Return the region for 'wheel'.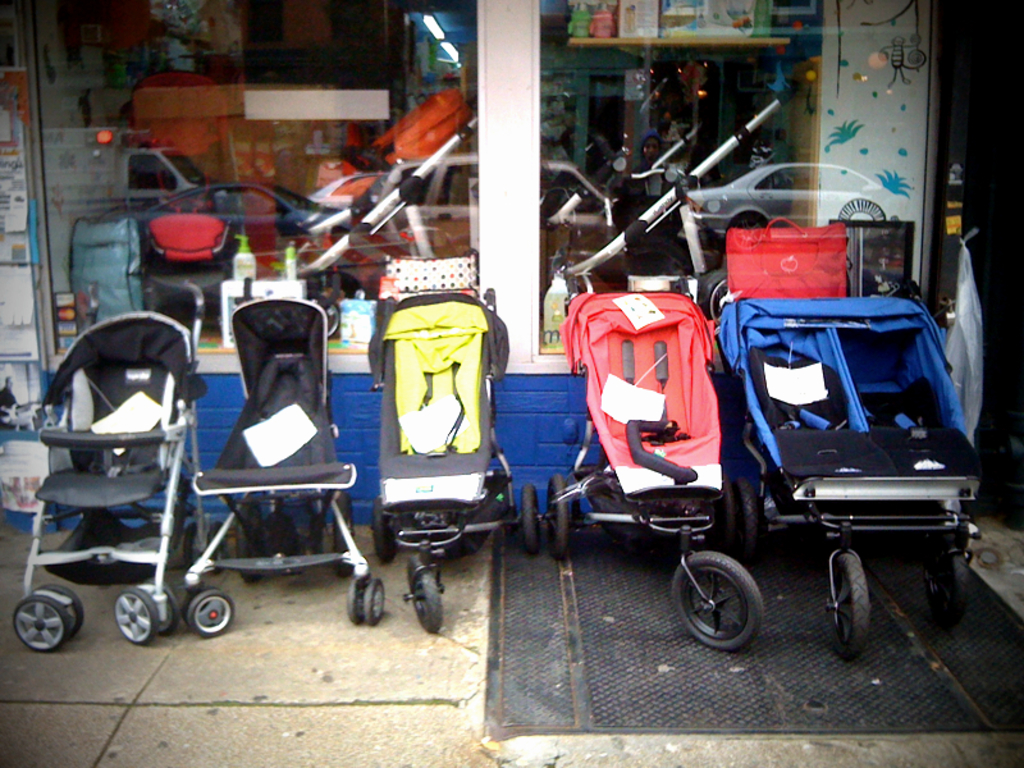
[142, 576, 179, 630].
